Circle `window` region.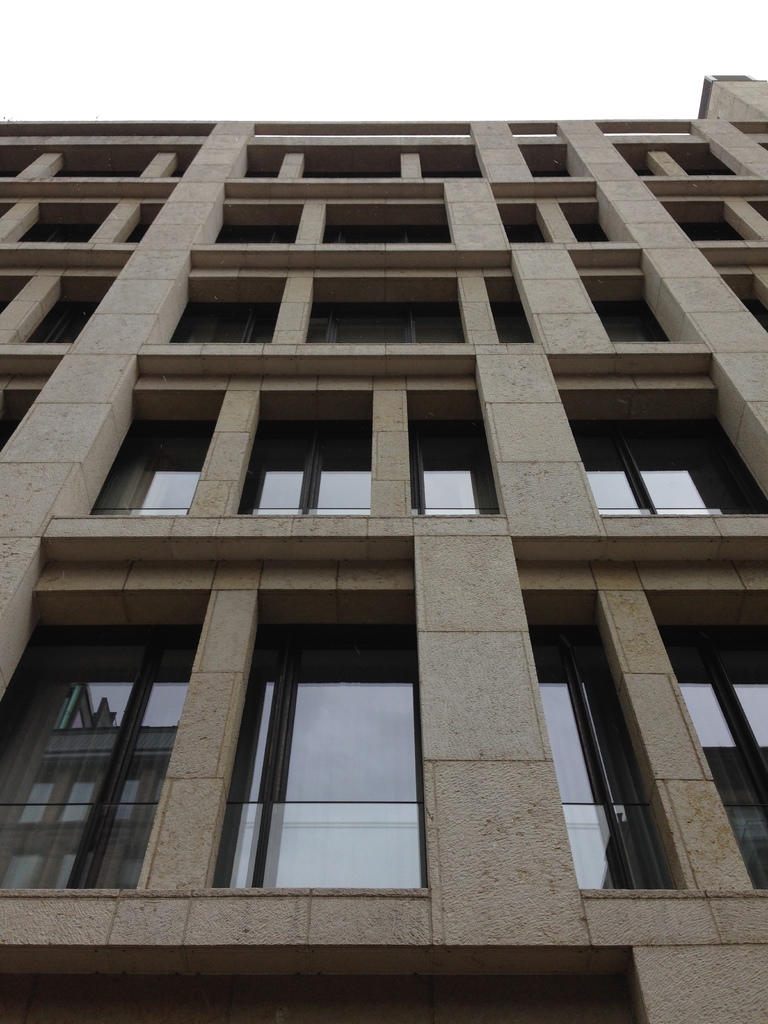
Region: {"left": 410, "top": 420, "right": 499, "bottom": 518}.
